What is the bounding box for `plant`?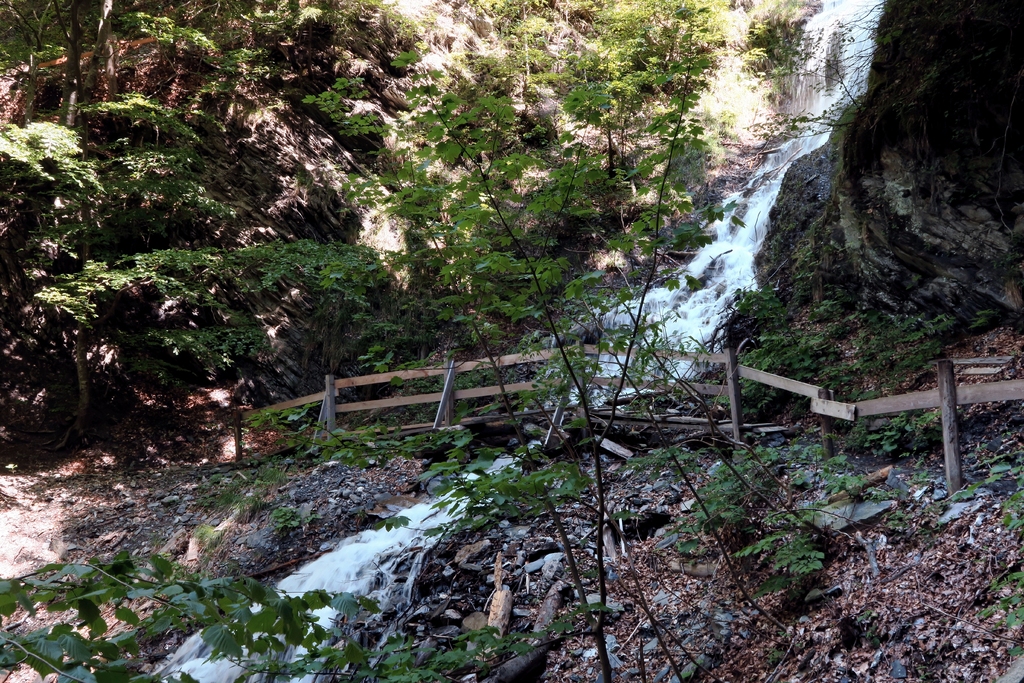
(x1=658, y1=441, x2=883, y2=597).
